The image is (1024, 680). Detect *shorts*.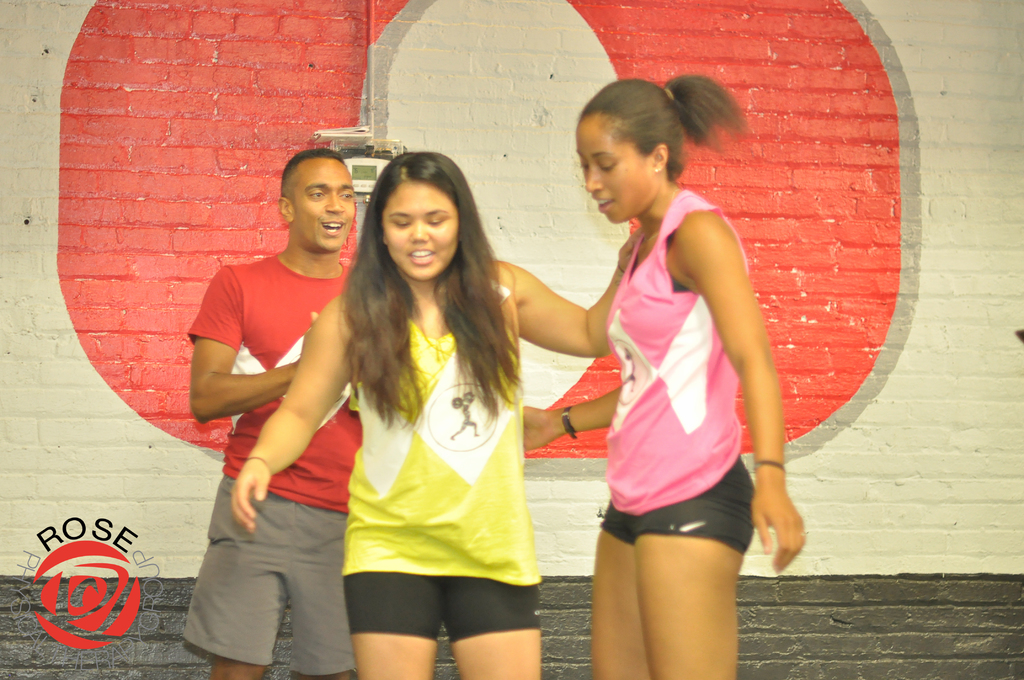
Detection: 329:558:552:649.
